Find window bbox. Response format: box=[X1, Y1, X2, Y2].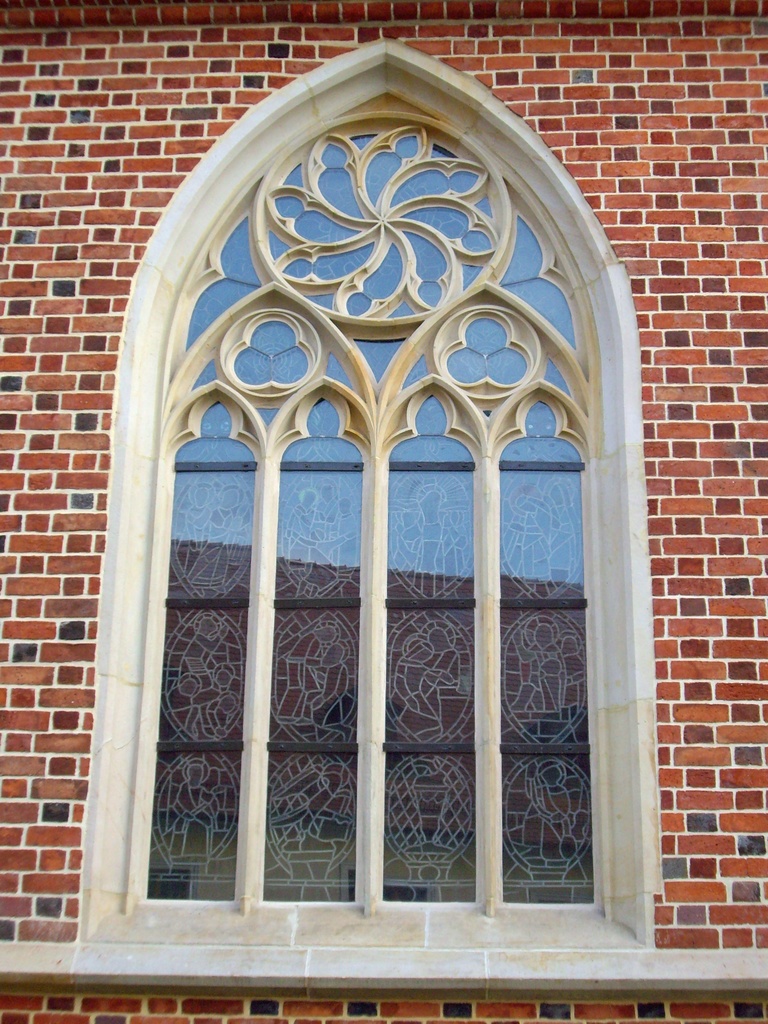
box=[79, 36, 656, 947].
